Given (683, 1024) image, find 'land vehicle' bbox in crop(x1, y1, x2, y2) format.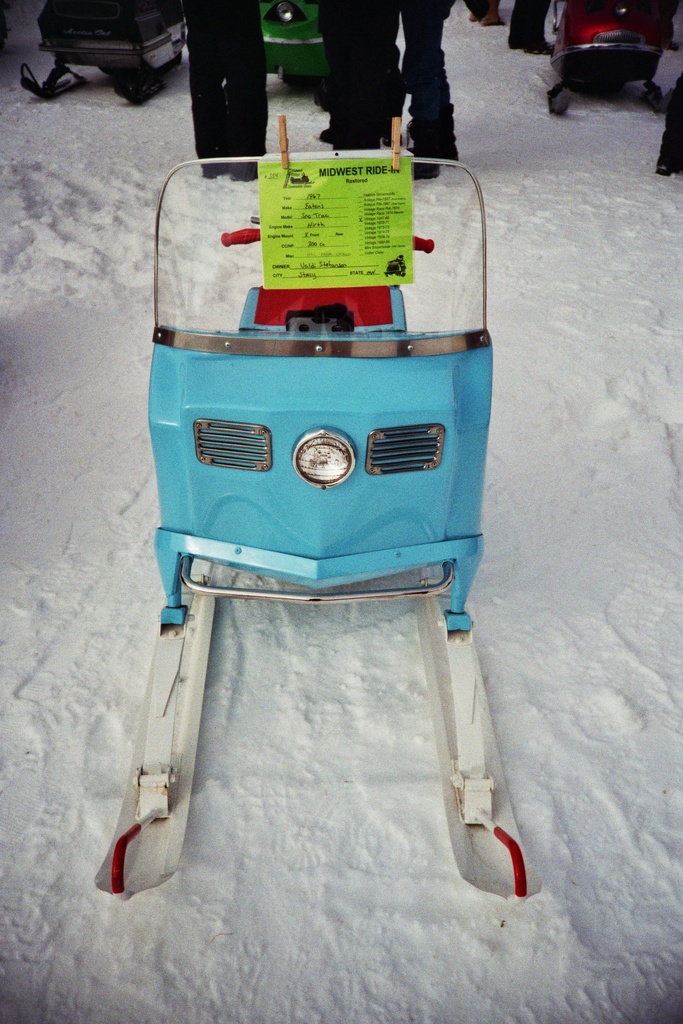
crop(257, 0, 334, 111).
